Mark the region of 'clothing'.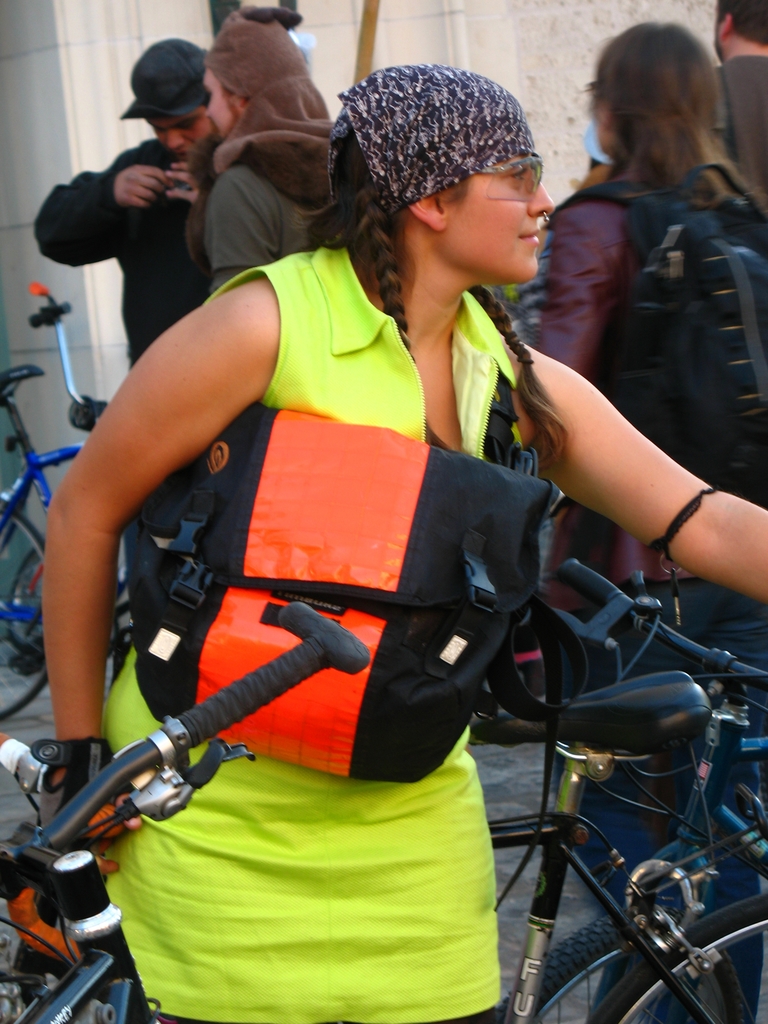
Region: x1=191 y1=76 x2=336 y2=280.
